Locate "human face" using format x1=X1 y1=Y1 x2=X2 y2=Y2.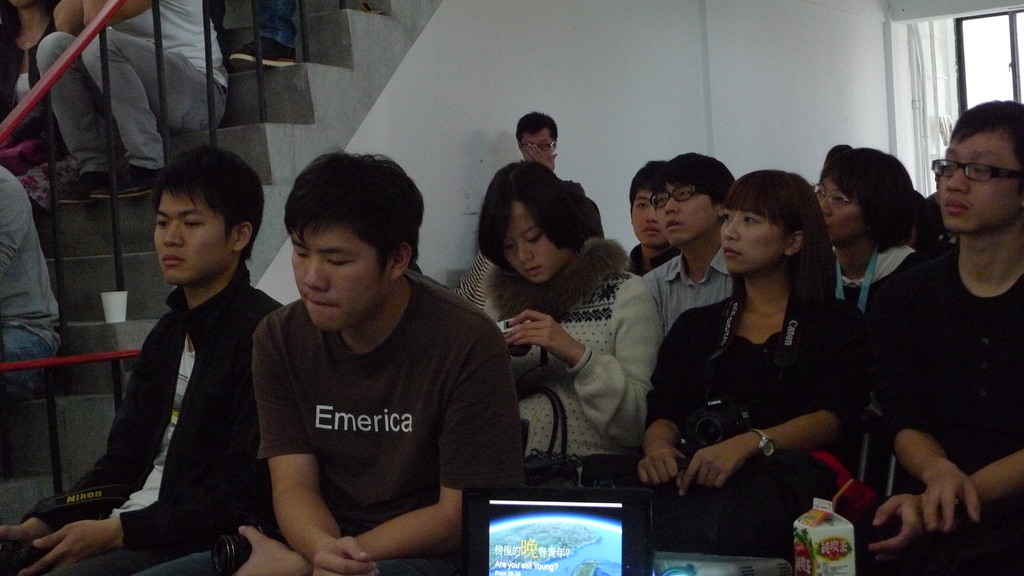
x1=804 y1=161 x2=868 y2=246.
